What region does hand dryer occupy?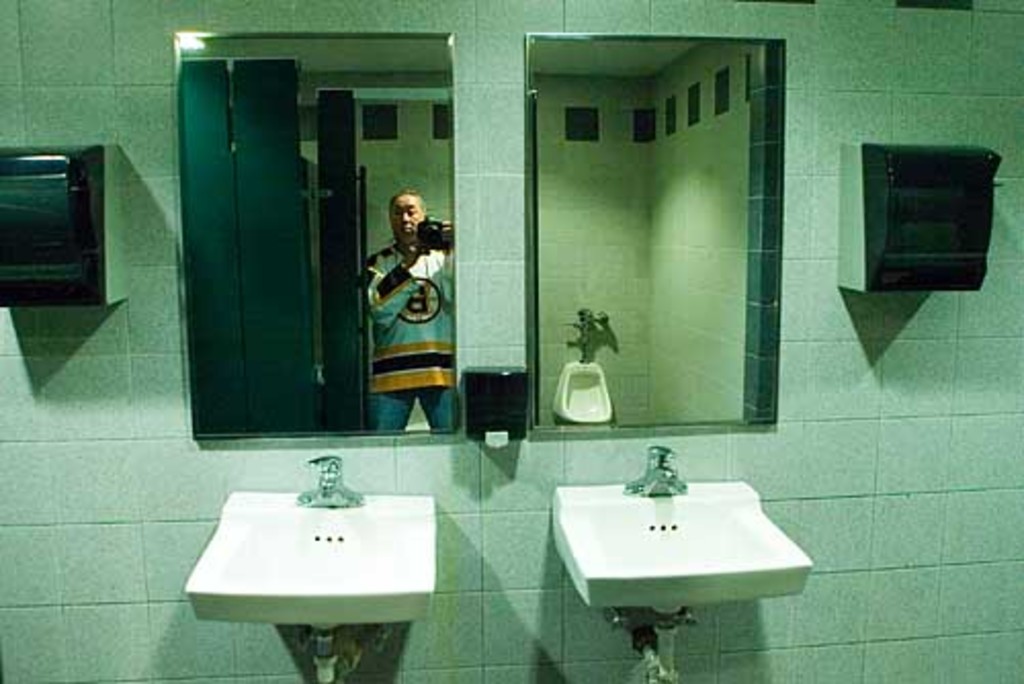
(left=834, top=141, right=1006, bottom=297).
